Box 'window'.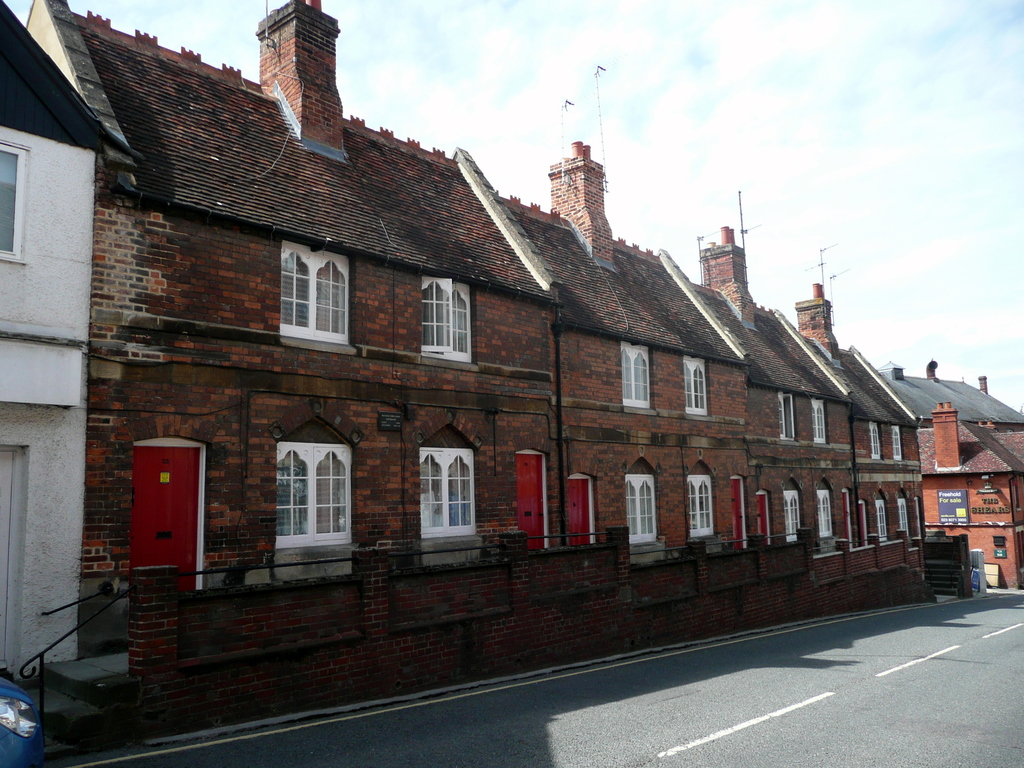
crop(866, 420, 881, 458).
